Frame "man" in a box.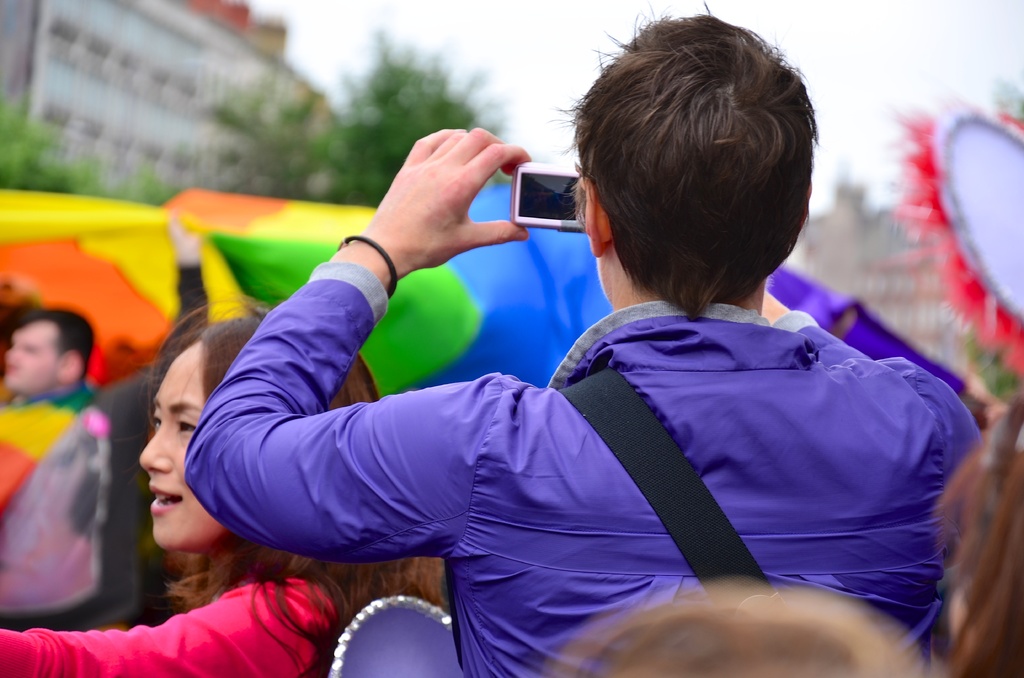
(x1=0, y1=316, x2=92, y2=513).
